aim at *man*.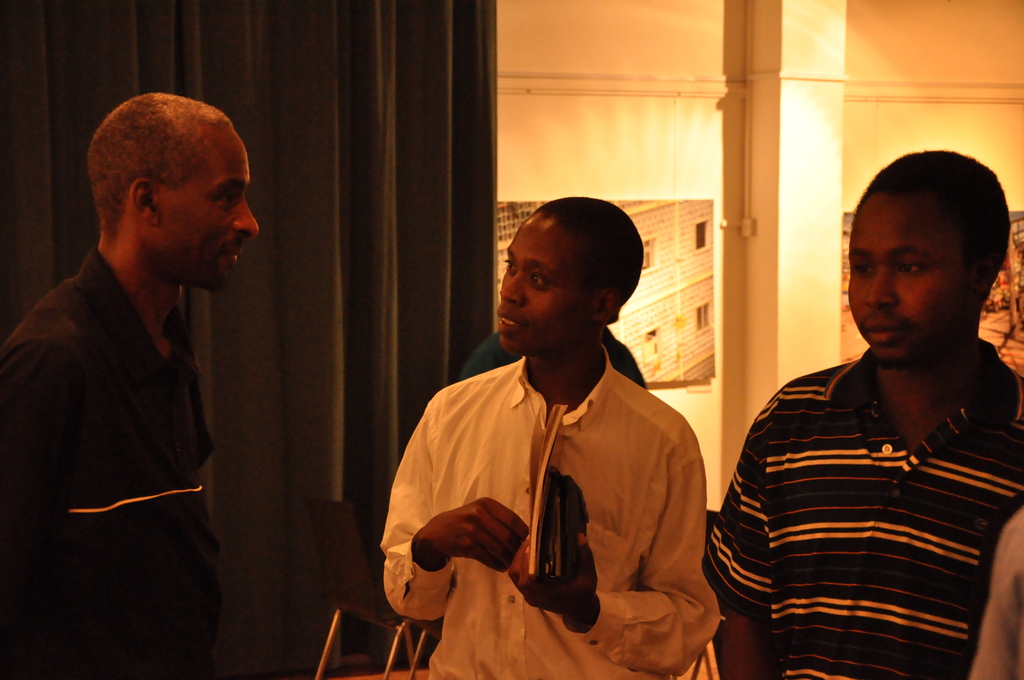
Aimed at [705,144,1023,679].
